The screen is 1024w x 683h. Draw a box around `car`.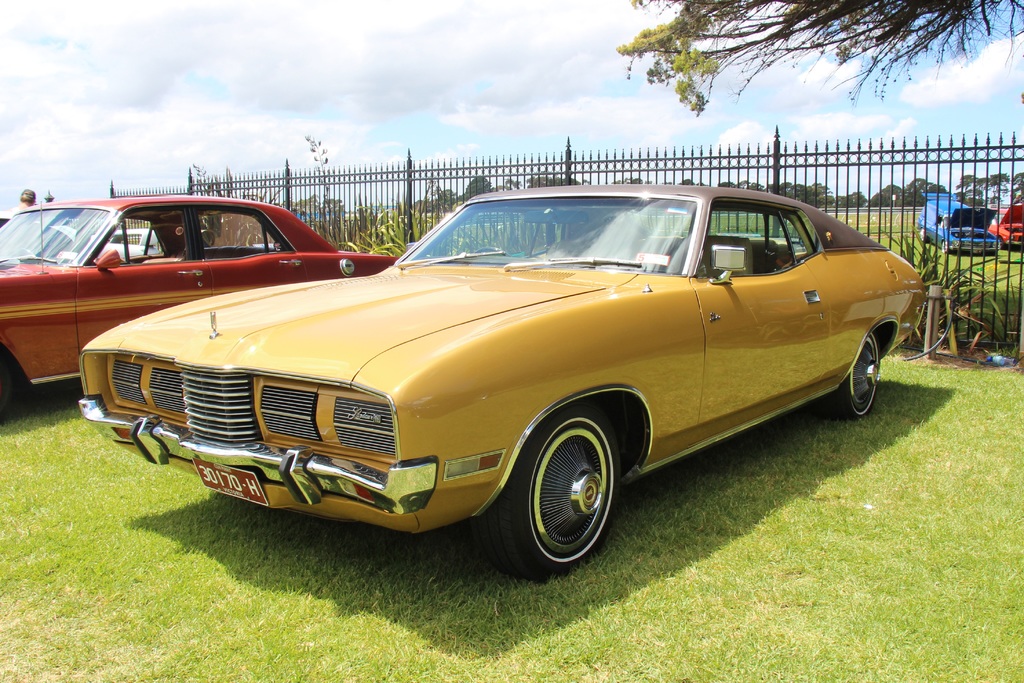
pyautogui.locateOnScreen(74, 194, 916, 575).
